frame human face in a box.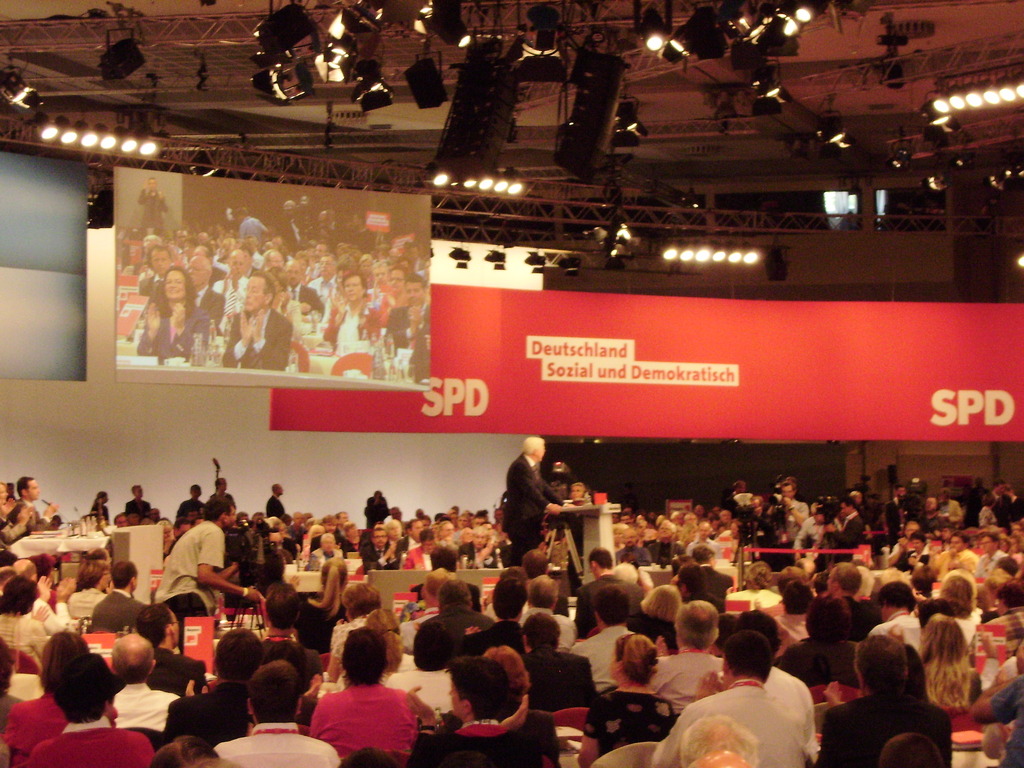
bbox=(909, 537, 925, 554).
